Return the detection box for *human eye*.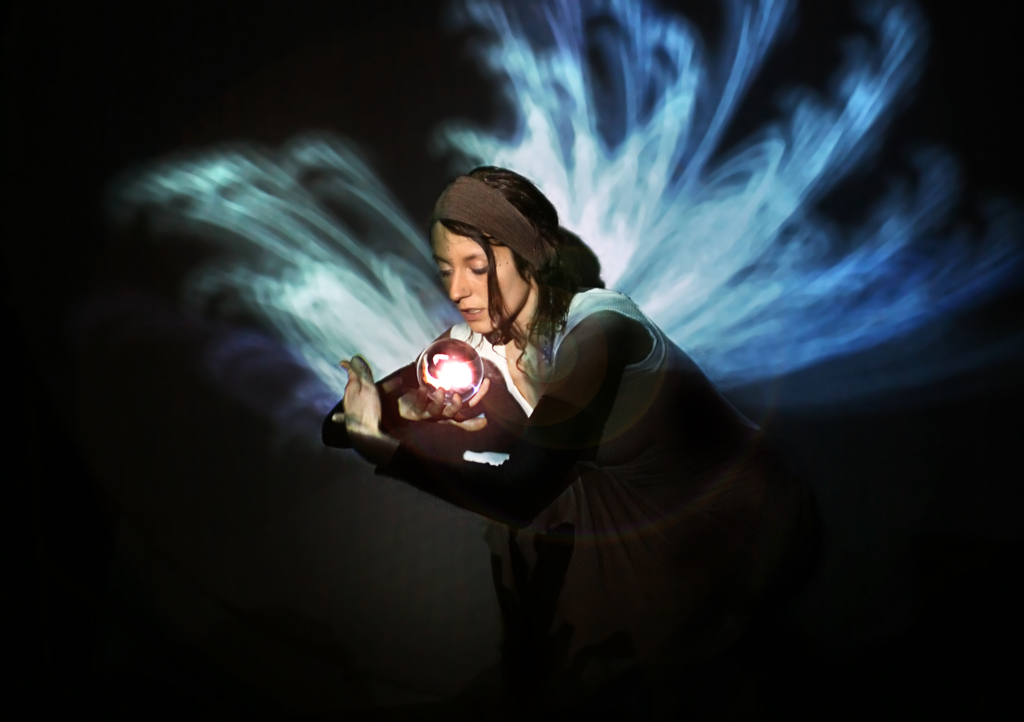
436, 261, 455, 279.
